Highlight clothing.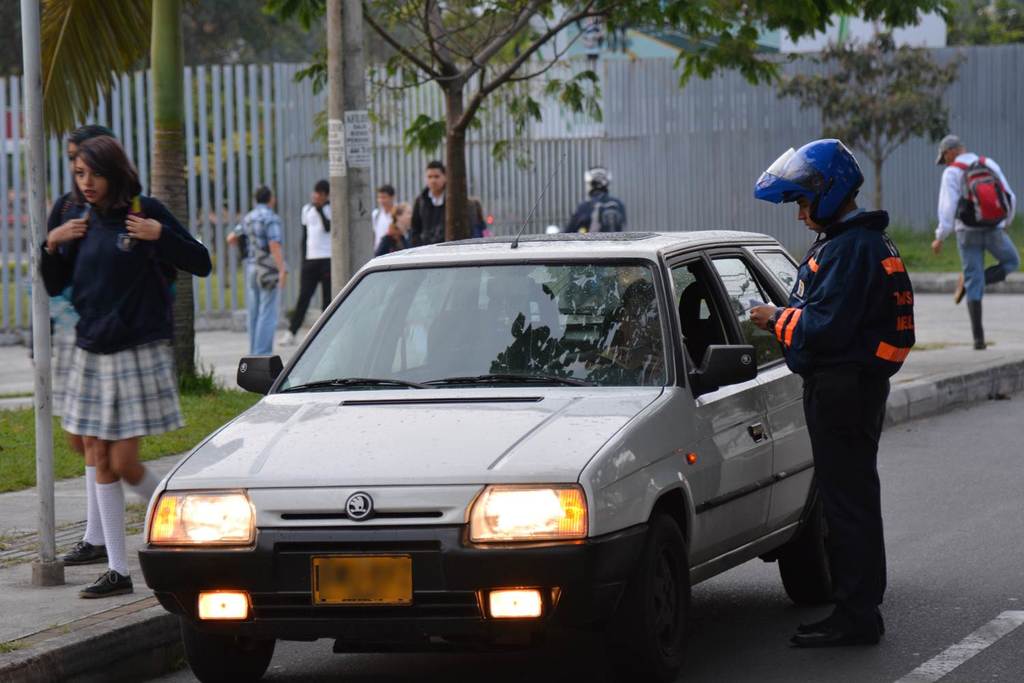
Highlighted region: select_region(565, 192, 620, 233).
